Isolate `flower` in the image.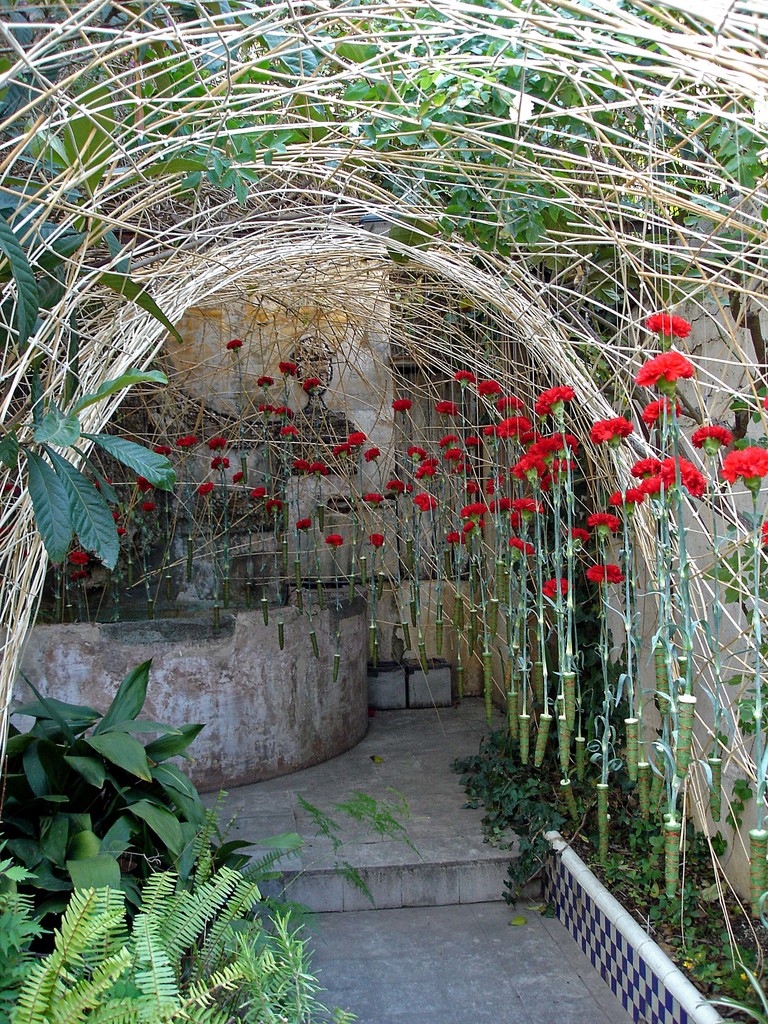
Isolated region: box=[692, 424, 732, 455].
